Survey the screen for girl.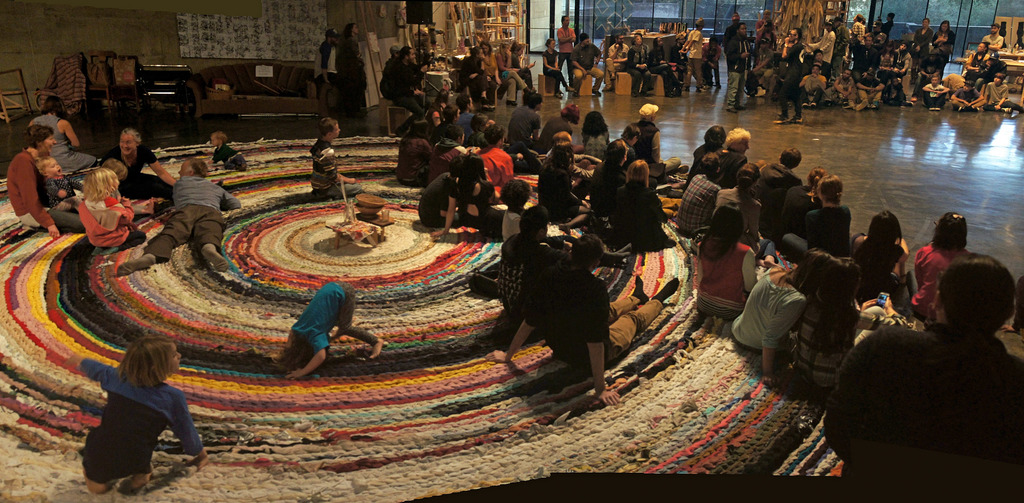
Survey found: {"x1": 542, "y1": 41, "x2": 570, "y2": 98}.
